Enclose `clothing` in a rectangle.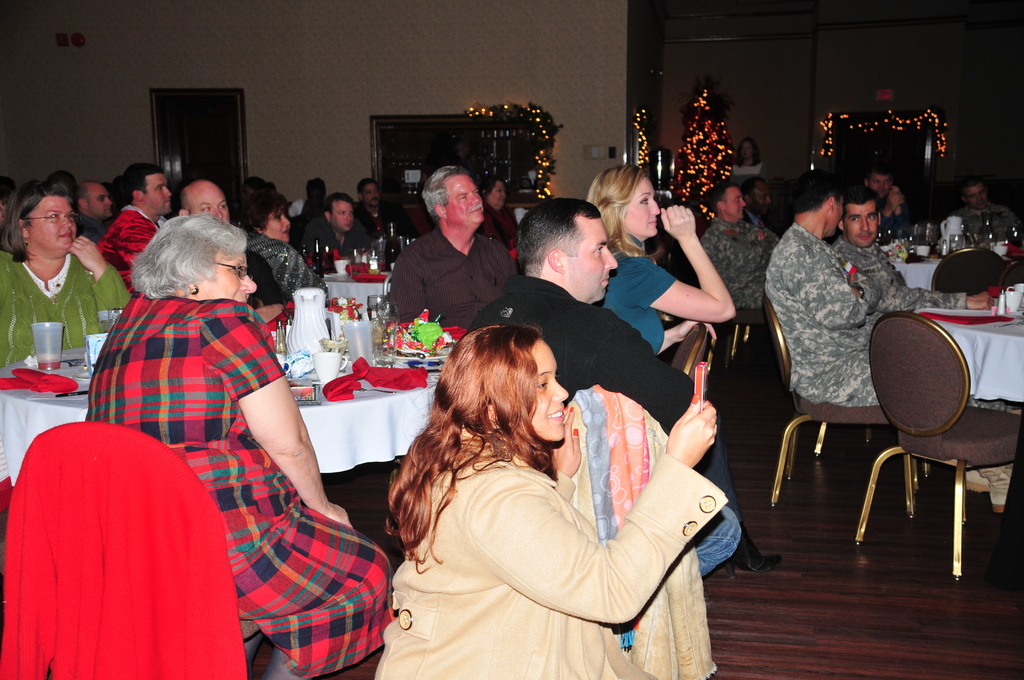
Rect(959, 197, 1023, 250).
